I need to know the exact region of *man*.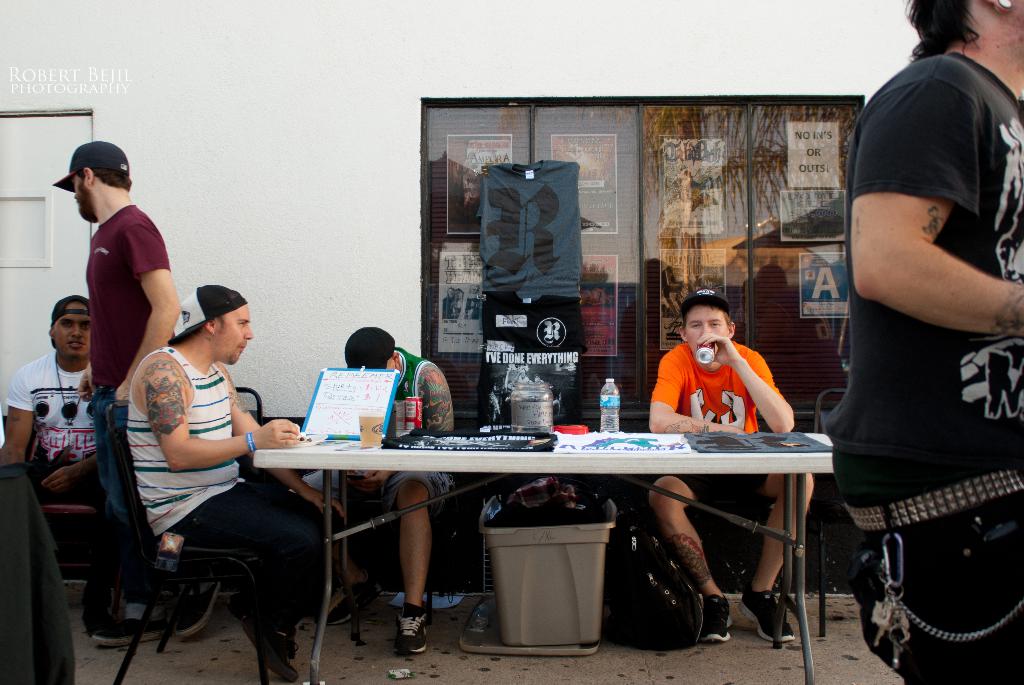
Region: select_region(306, 323, 454, 654).
